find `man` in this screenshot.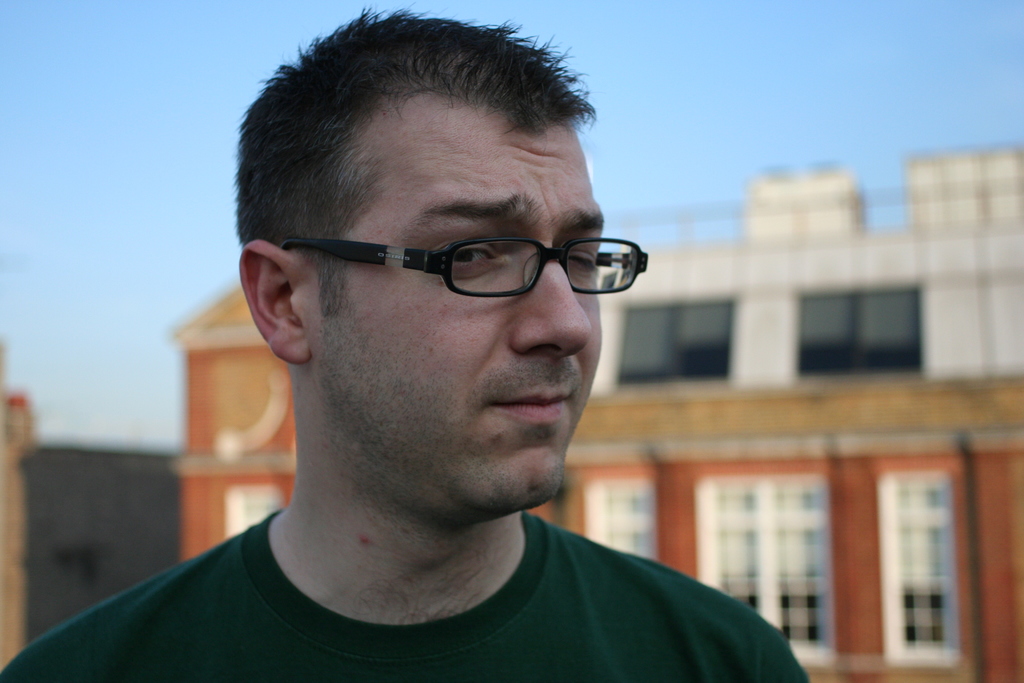
The bounding box for `man` is <region>74, 49, 823, 672</region>.
